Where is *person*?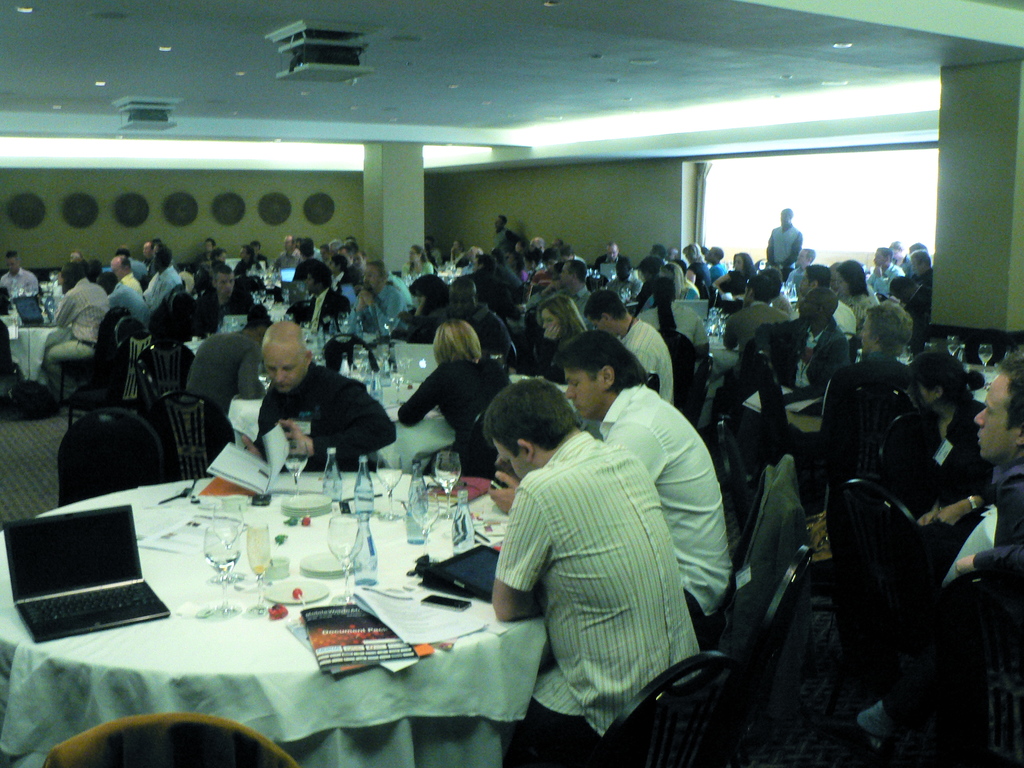
BBox(484, 371, 717, 766).
